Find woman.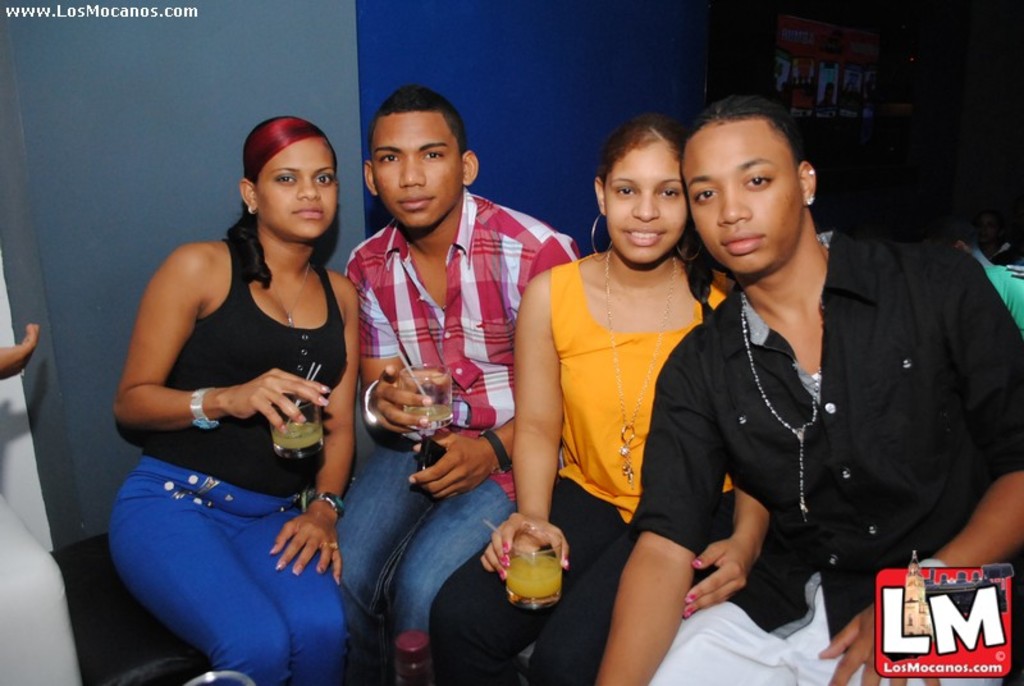
(x1=428, y1=110, x2=730, y2=685).
